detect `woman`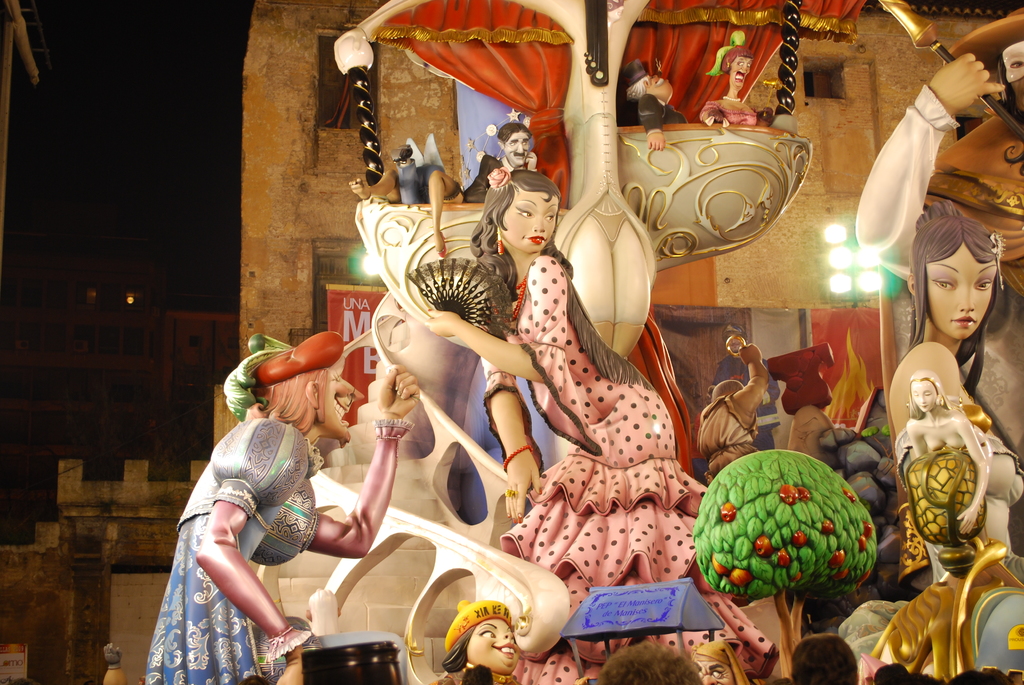
[136,325,413,684]
